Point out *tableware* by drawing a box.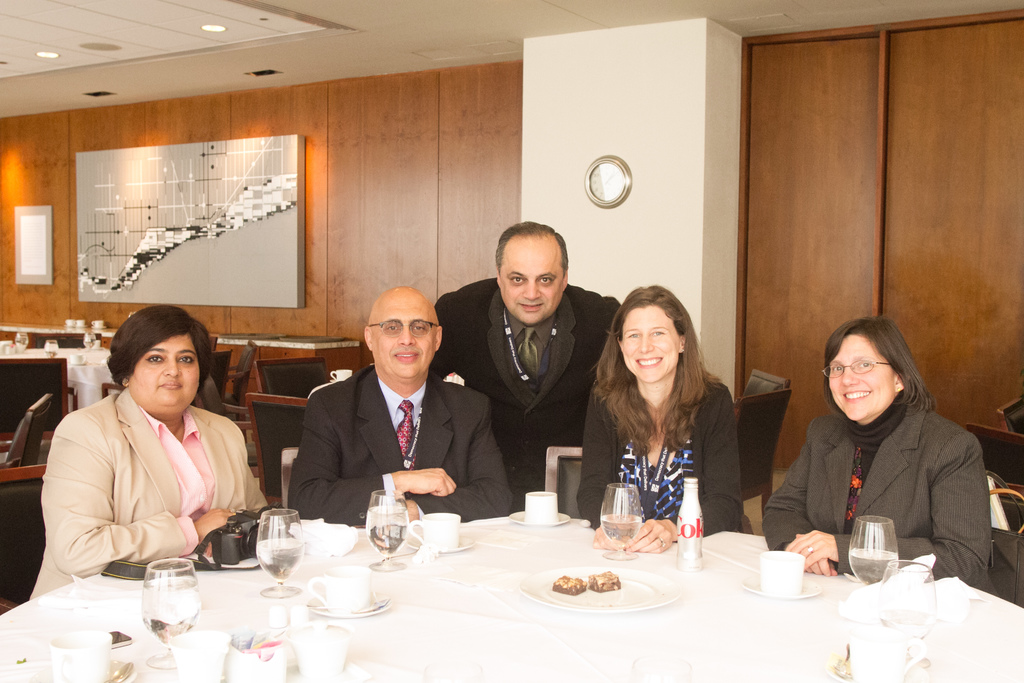
select_region(170, 629, 229, 682).
